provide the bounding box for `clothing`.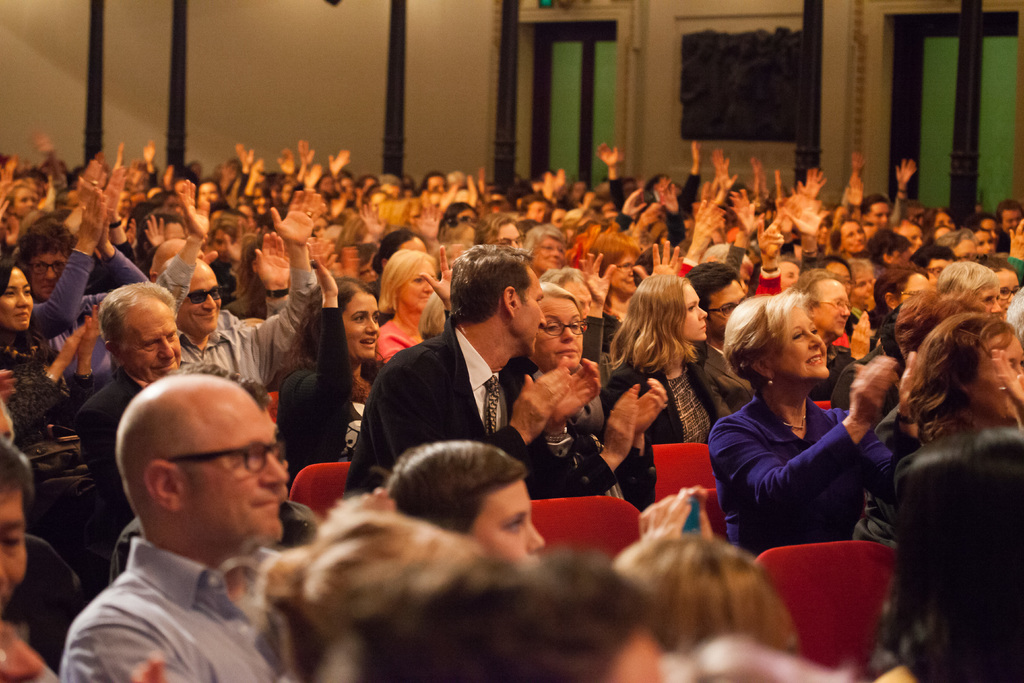
(x1=59, y1=534, x2=300, y2=682).
